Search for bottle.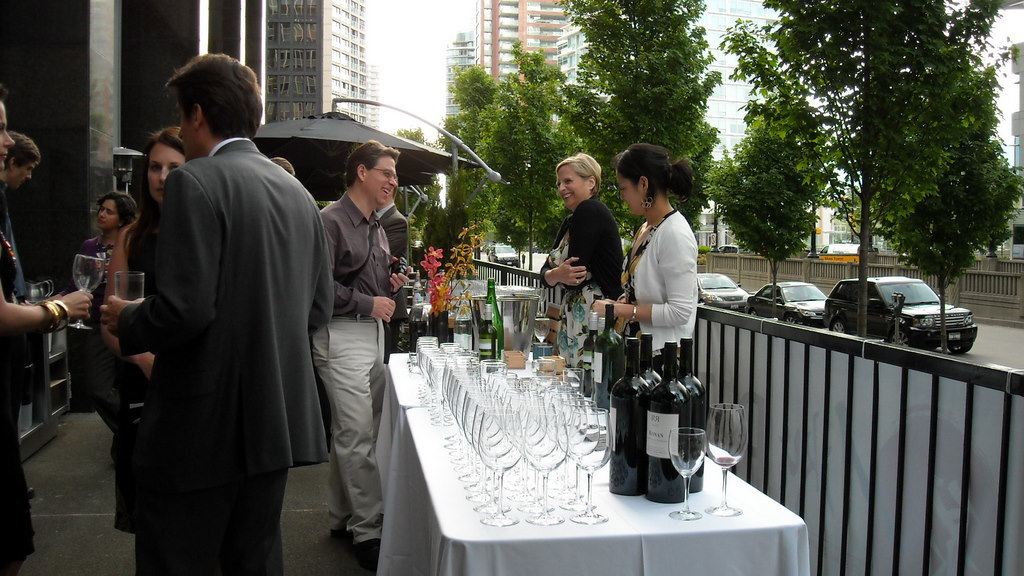
Found at [595, 297, 626, 423].
